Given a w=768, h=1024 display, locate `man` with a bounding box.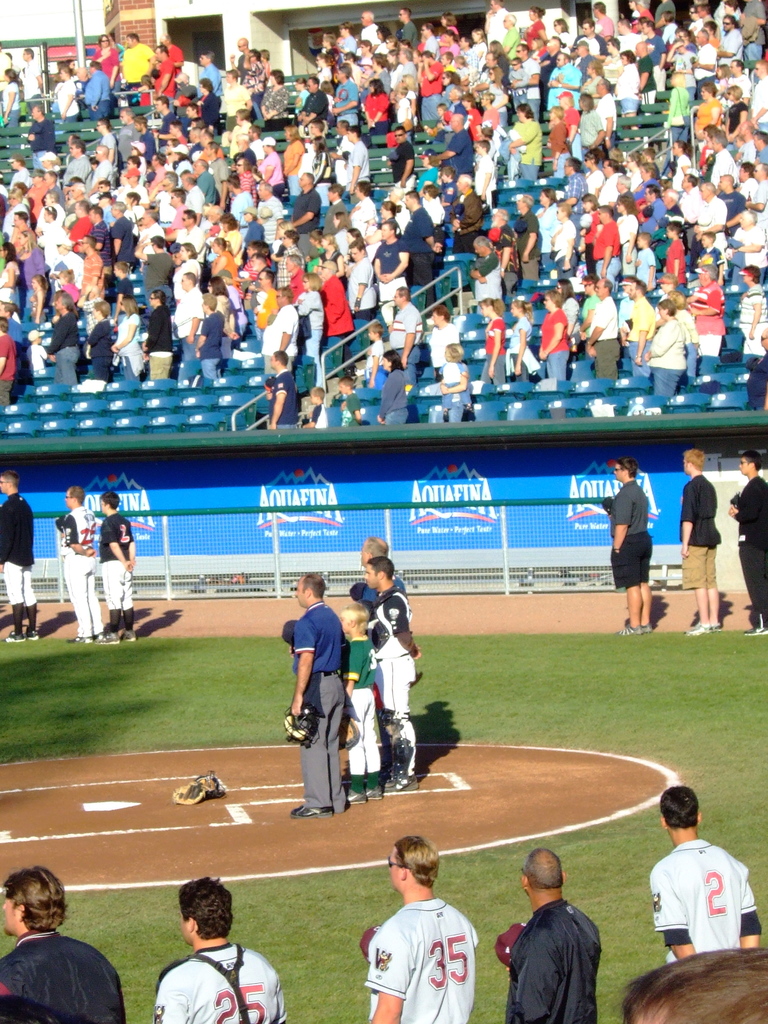
Located: <region>595, 78, 615, 149</region>.
